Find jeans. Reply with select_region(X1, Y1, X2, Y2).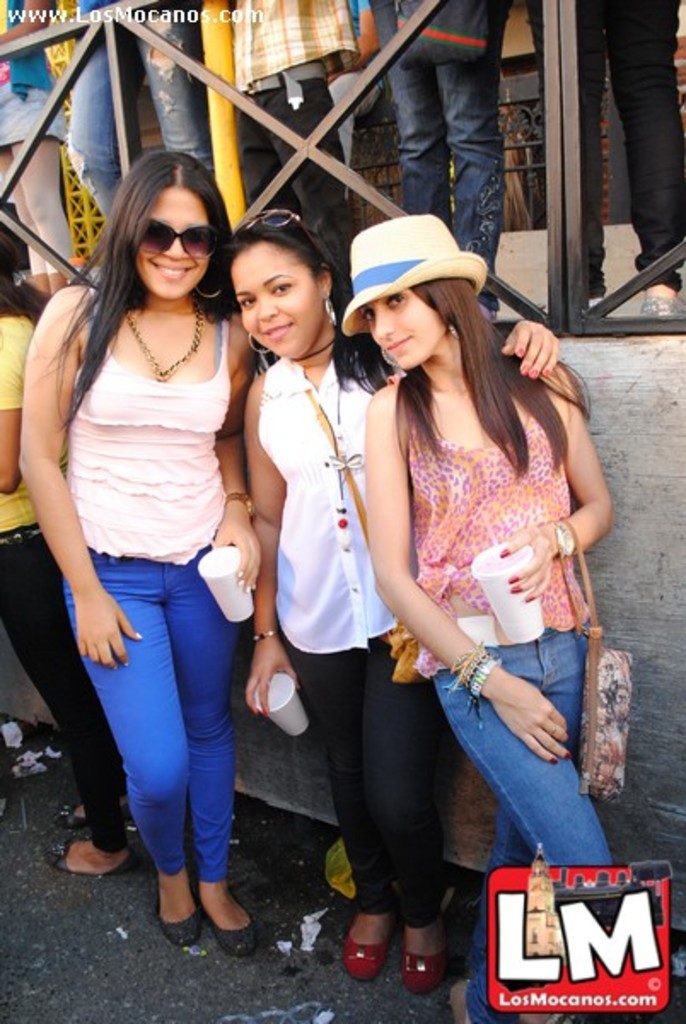
select_region(520, 0, 684, 299).
